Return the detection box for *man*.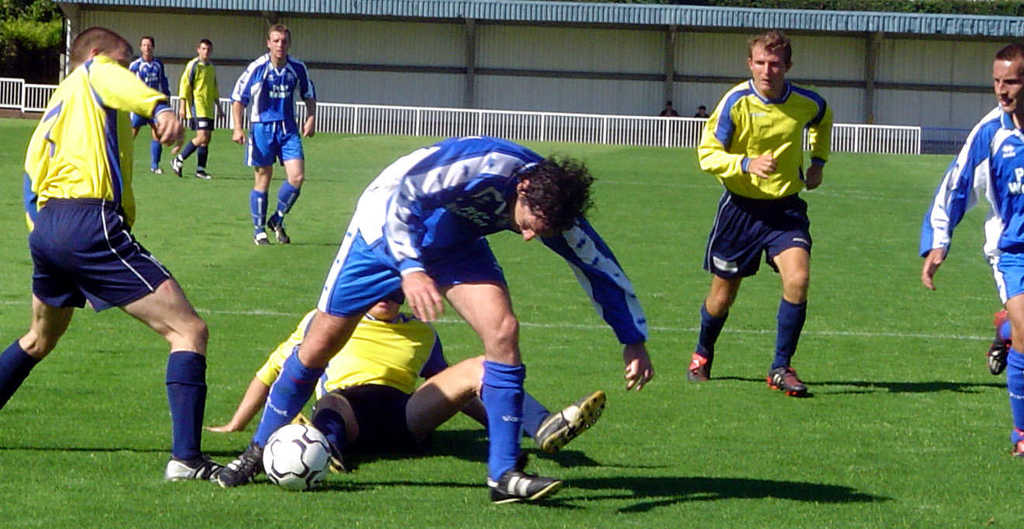
Rect(221, 19, 322, 250).
